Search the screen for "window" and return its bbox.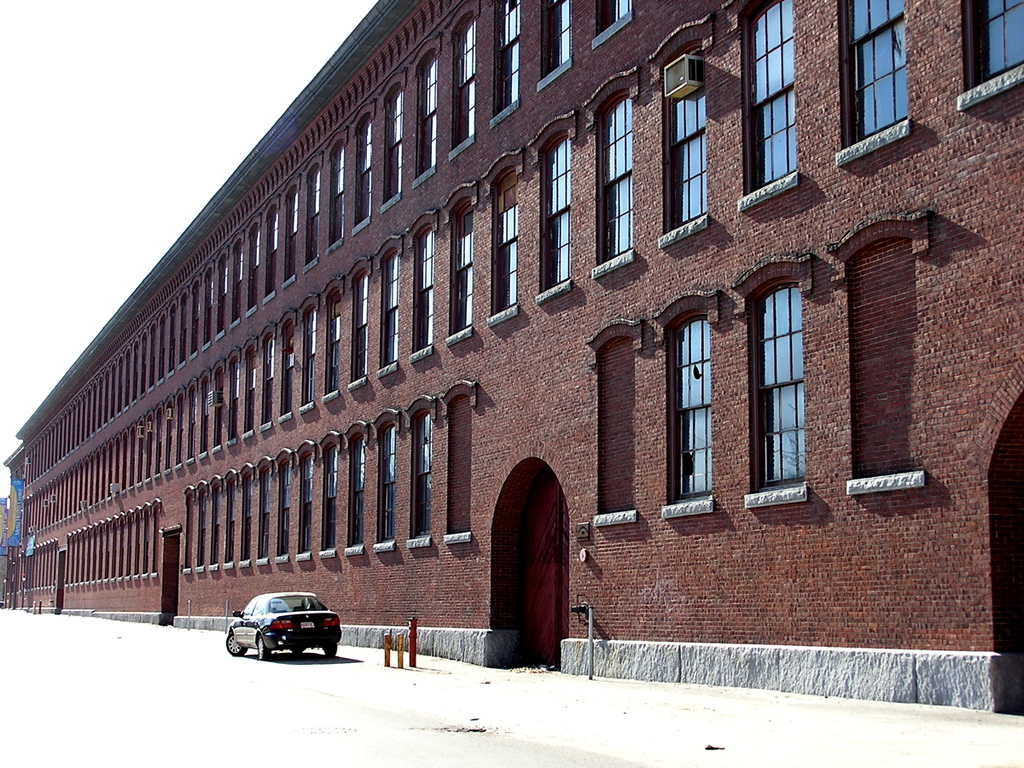
Found: [x1=376, y1=253, x2=400, y2=363].
